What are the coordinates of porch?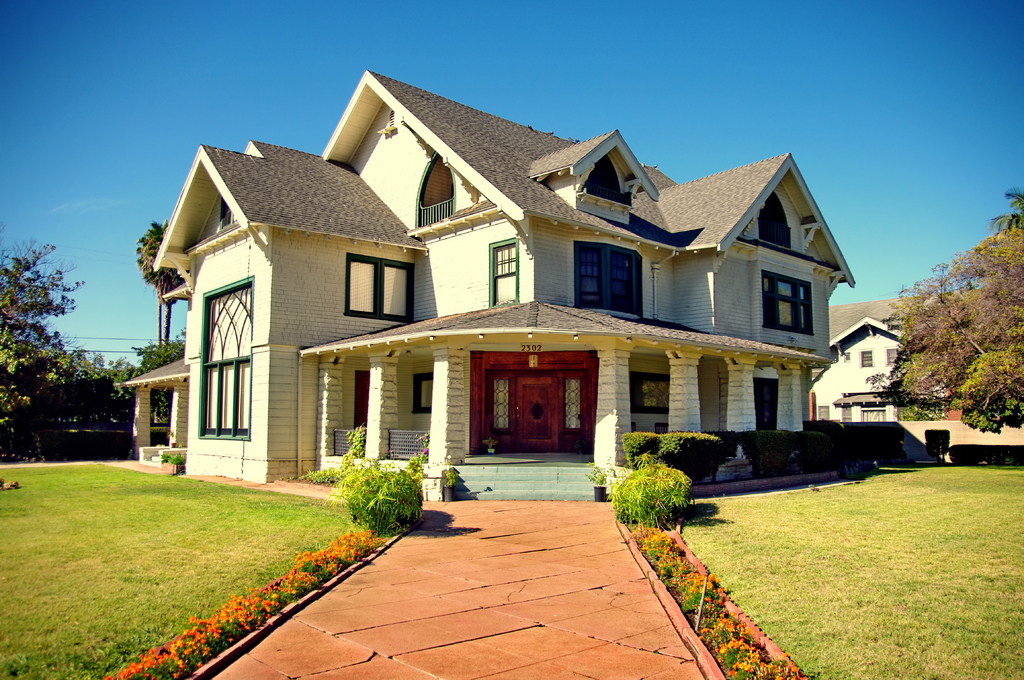
(x1=332, y1=420, x2=789, y2=503).
